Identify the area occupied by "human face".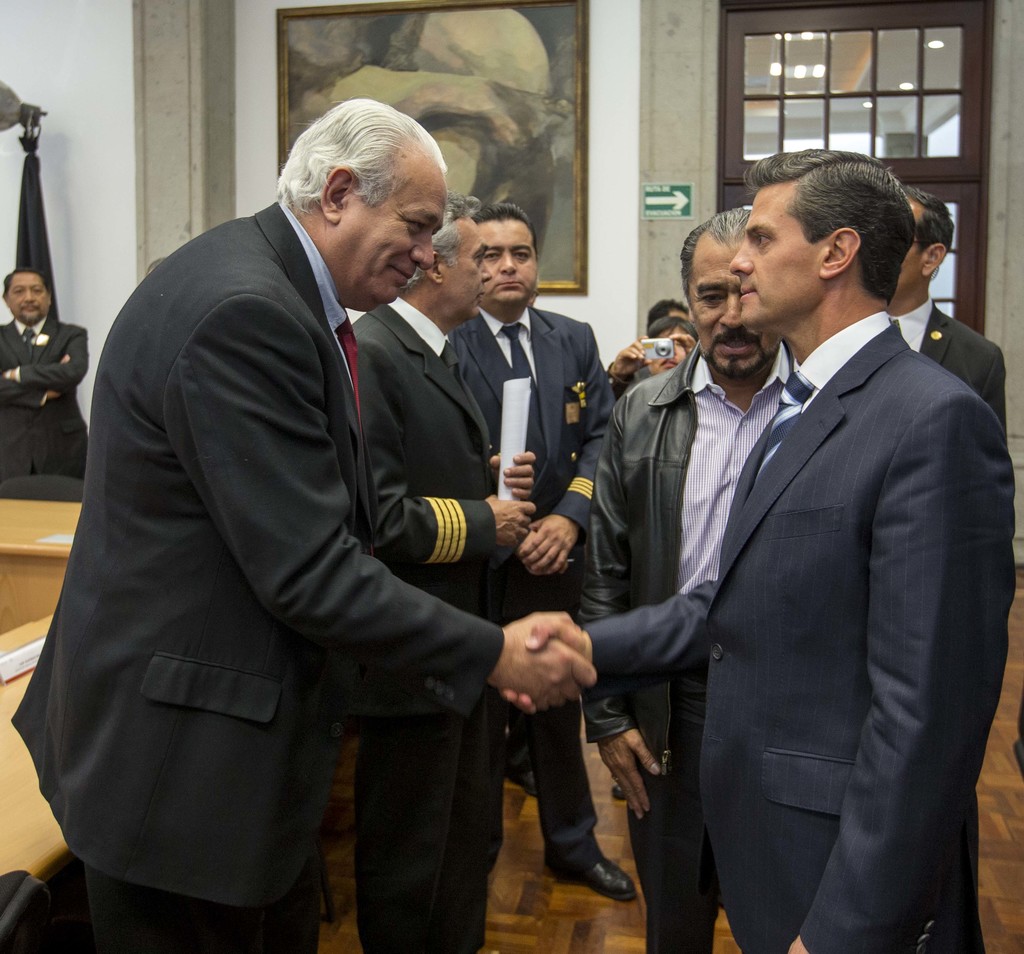
Area: 333, 159, 442, 311.
